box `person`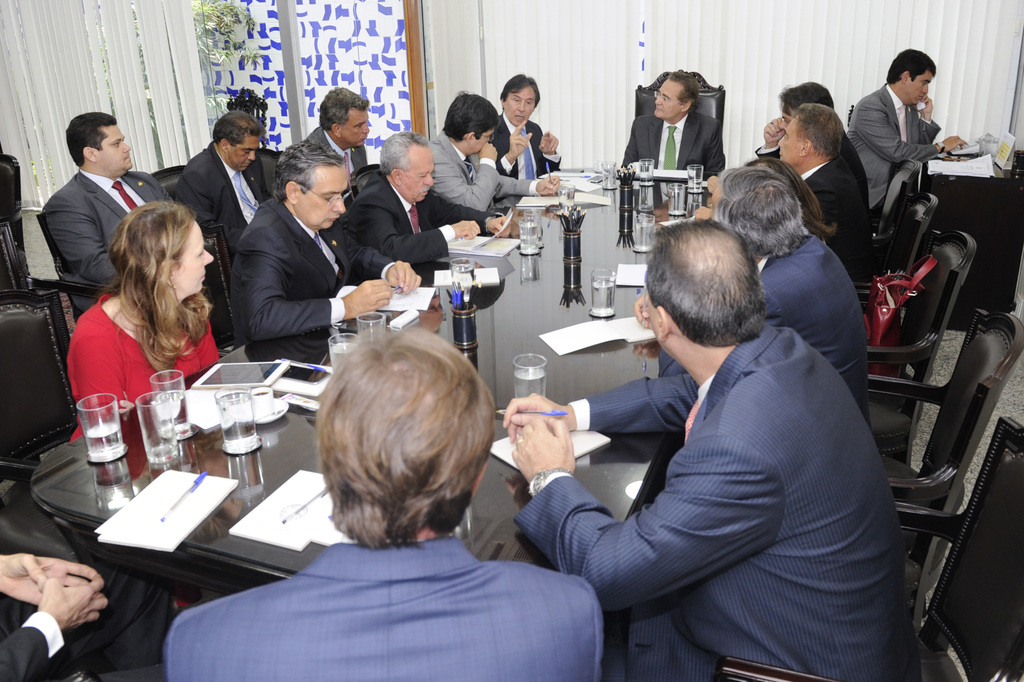
x1=166 y1=324 x2=604 y2=681
